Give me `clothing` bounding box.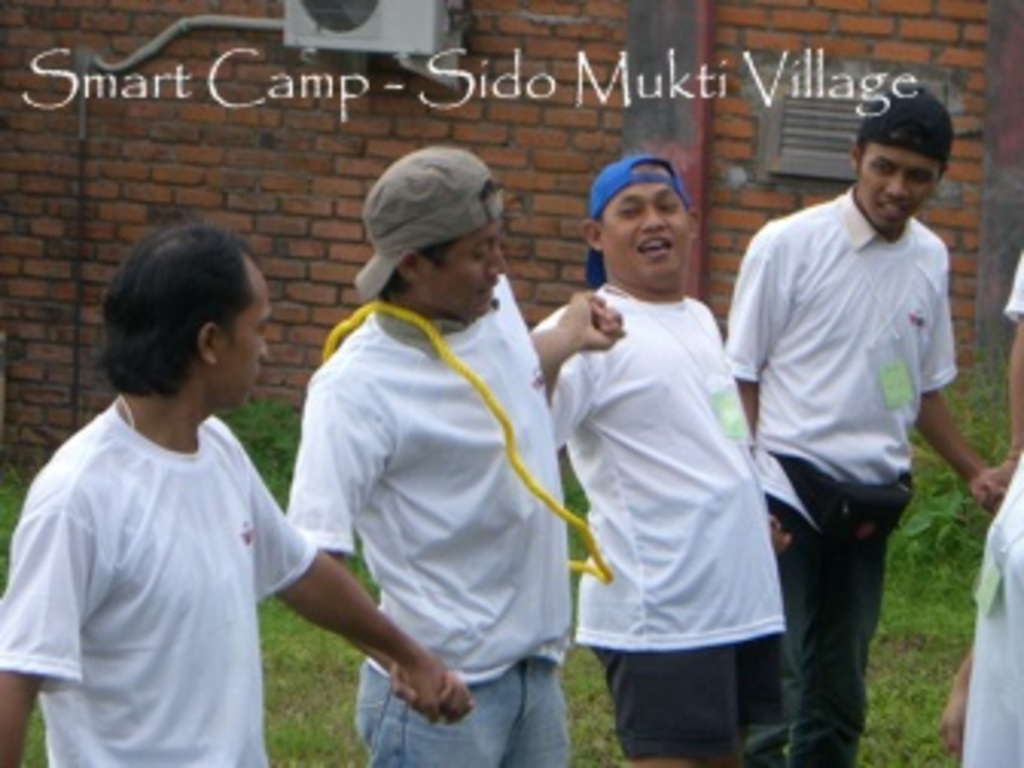
region(1000, 247, 1021, 320).
